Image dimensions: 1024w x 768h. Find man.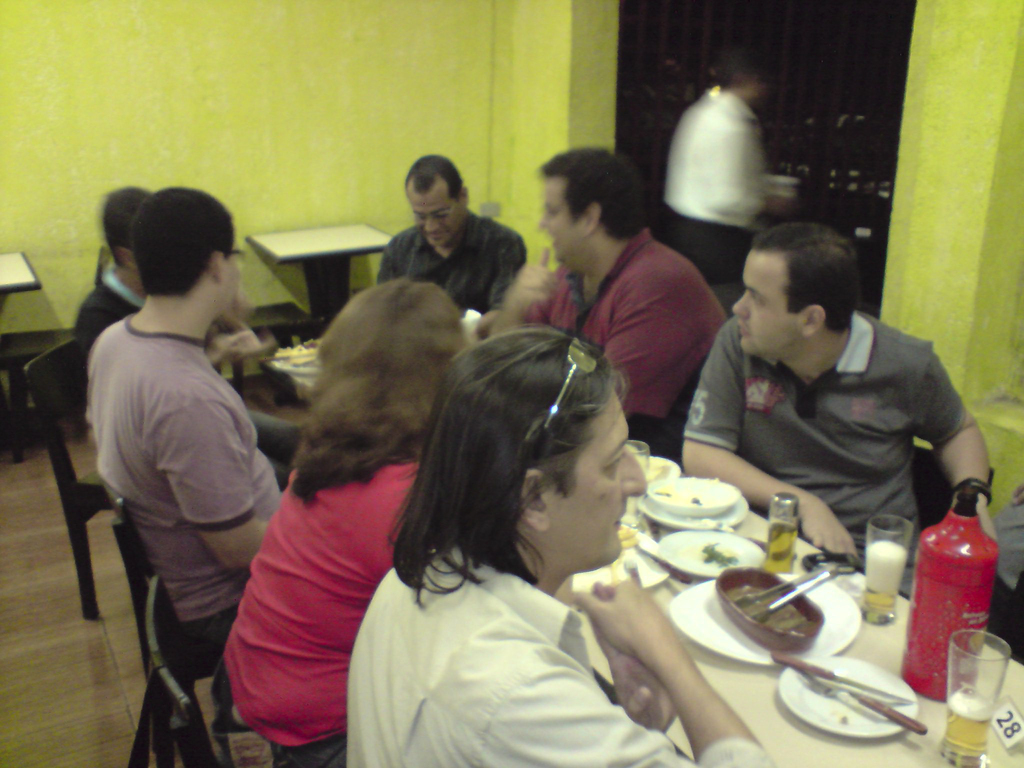
<region>477, 148, 733, 479</region>.
